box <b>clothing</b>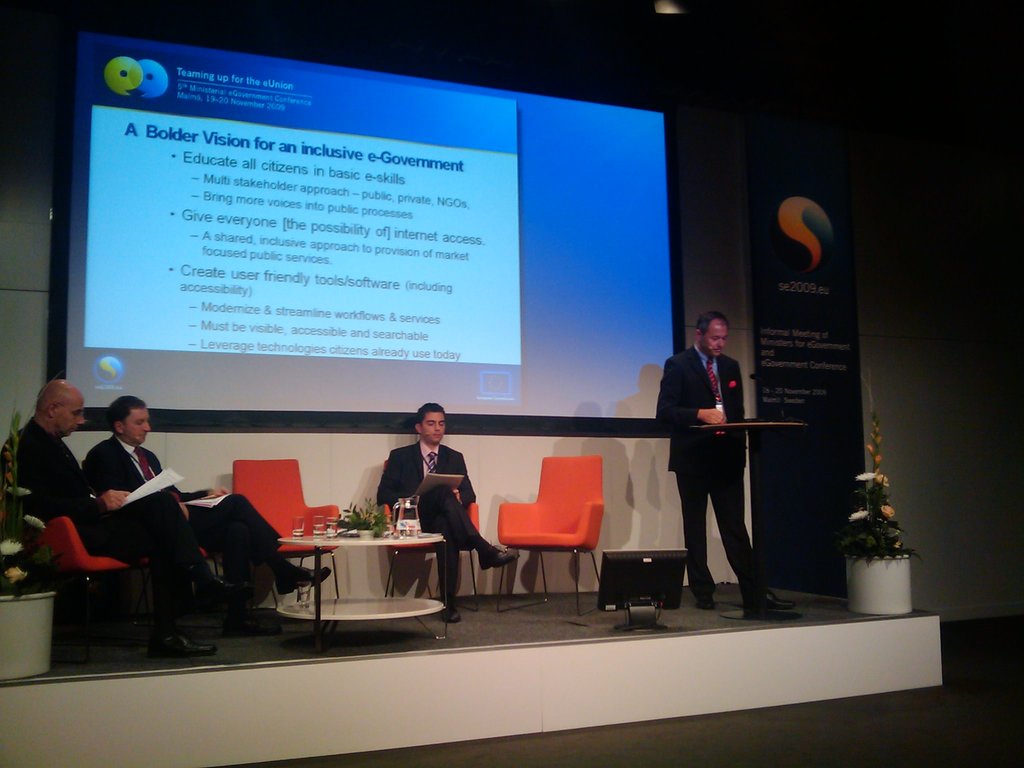
(x1=656, y1=342, x2=767, y2=595)
